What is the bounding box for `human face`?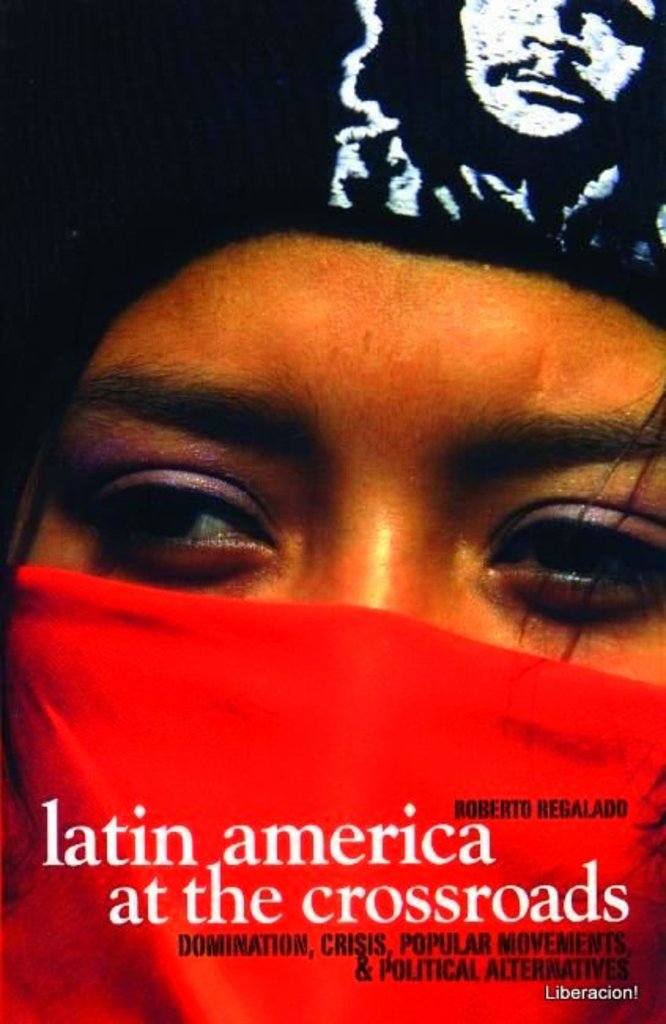
BBox(16, 232, 664, 685).
